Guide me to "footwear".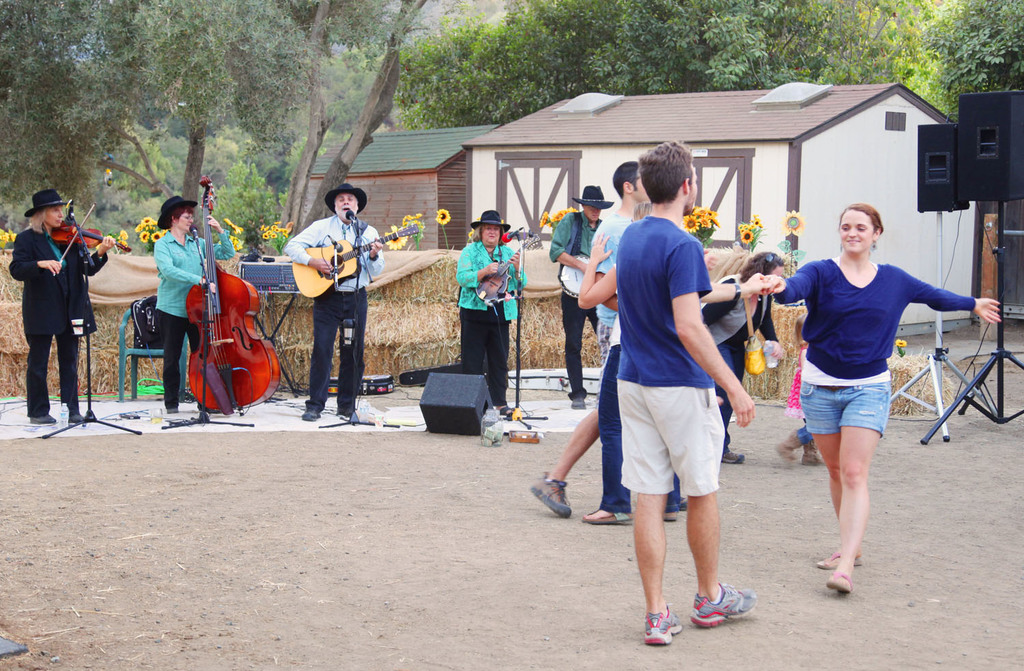
Guidance: <bbox>304, 400, 319, 420</bbox>.
